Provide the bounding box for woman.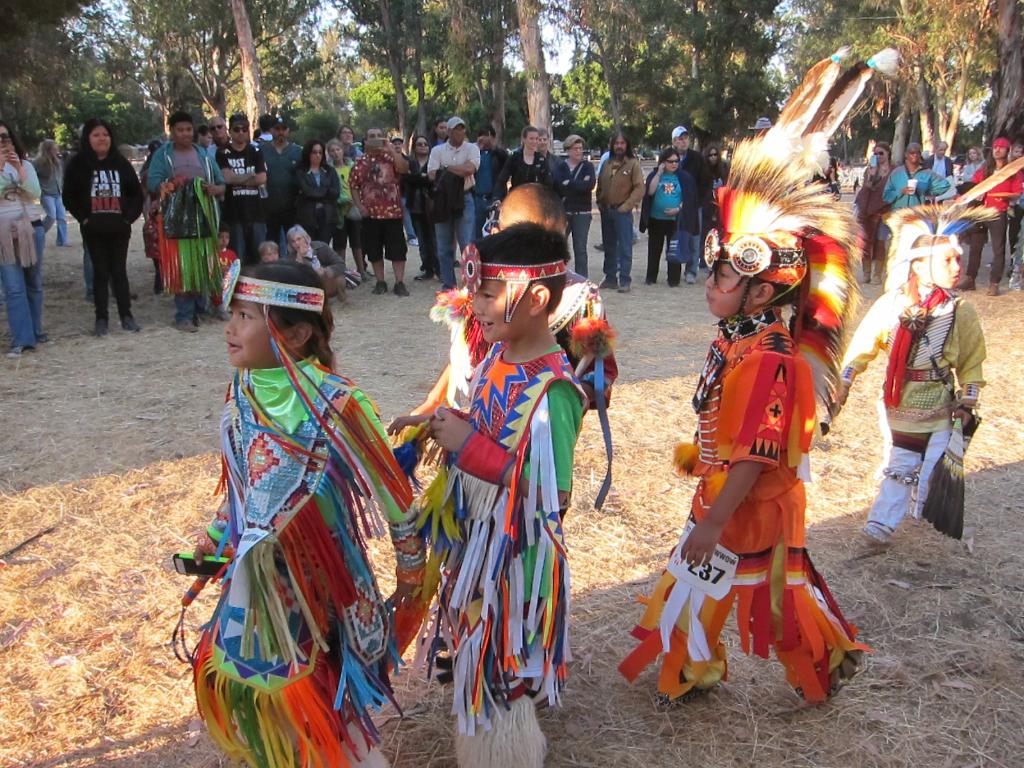
{"left": 646, "top": 148, "right": 684, "bottom": 286}.
